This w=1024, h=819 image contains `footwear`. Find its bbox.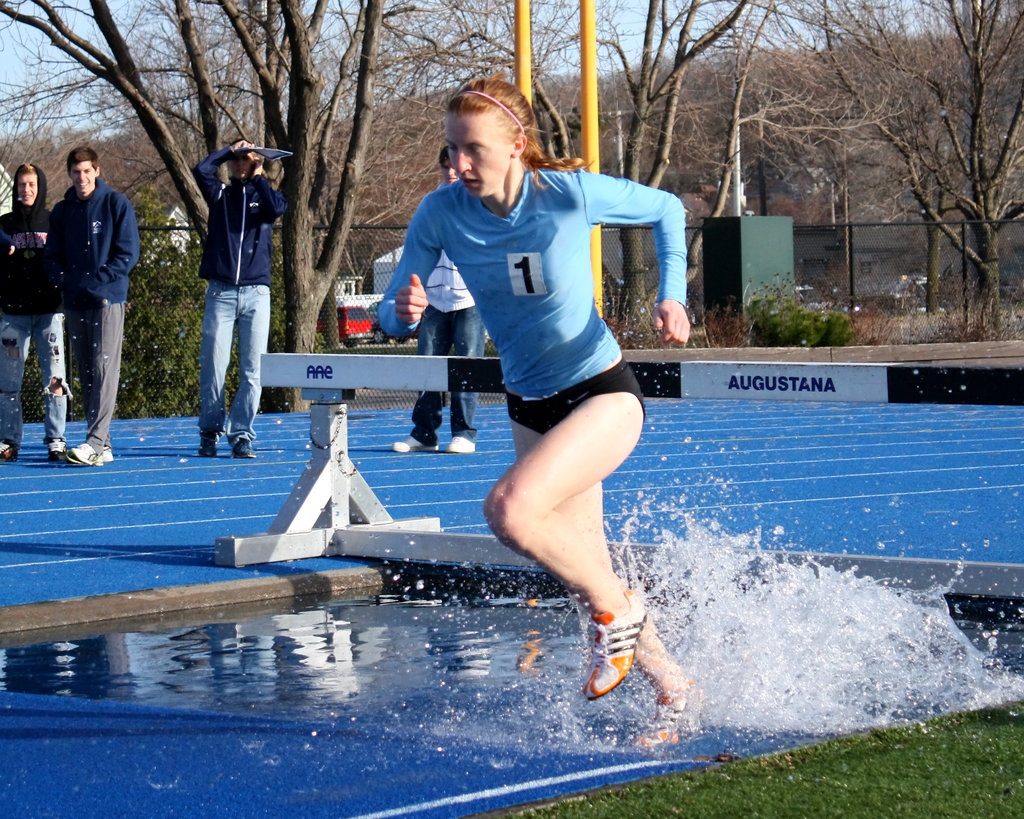
pyautogui.locateOnScreen(630, 681, 701, 750).
